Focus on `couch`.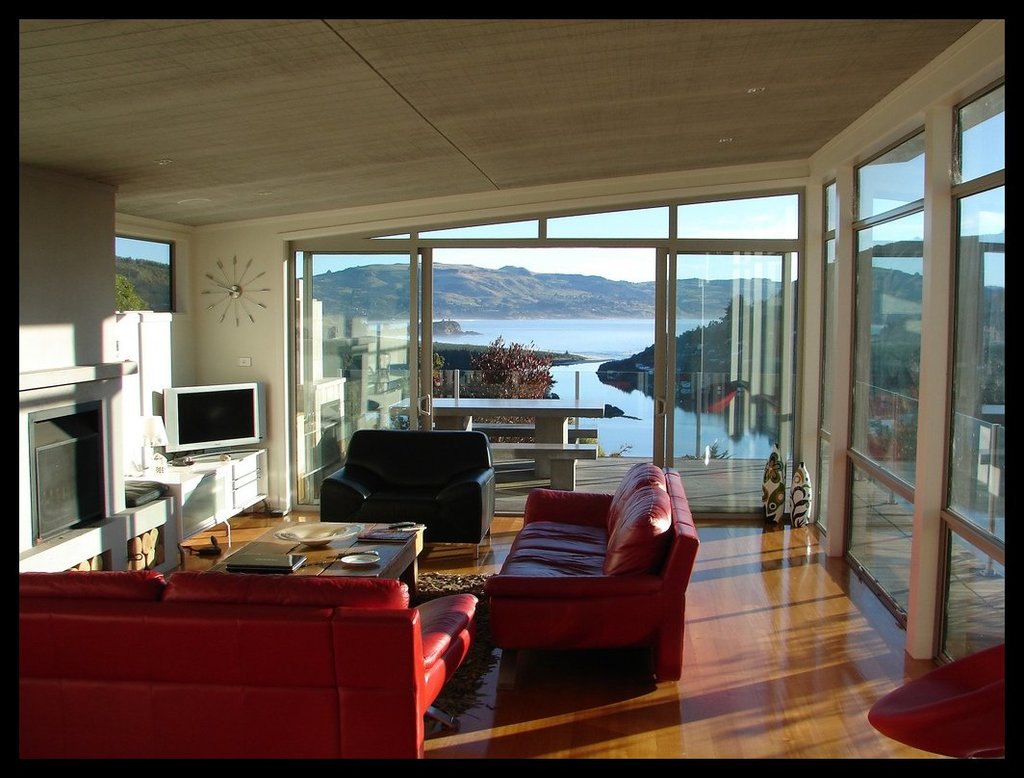
Focused at locate(315, 426, 499, 544).
